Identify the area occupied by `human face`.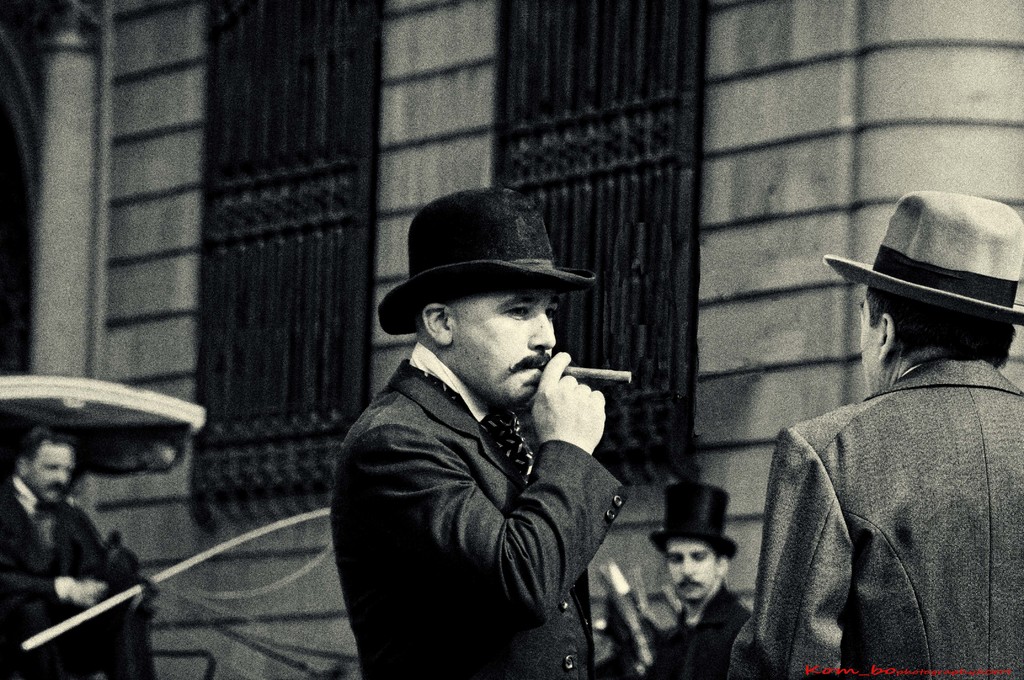
Area: 662:542:723:599.
